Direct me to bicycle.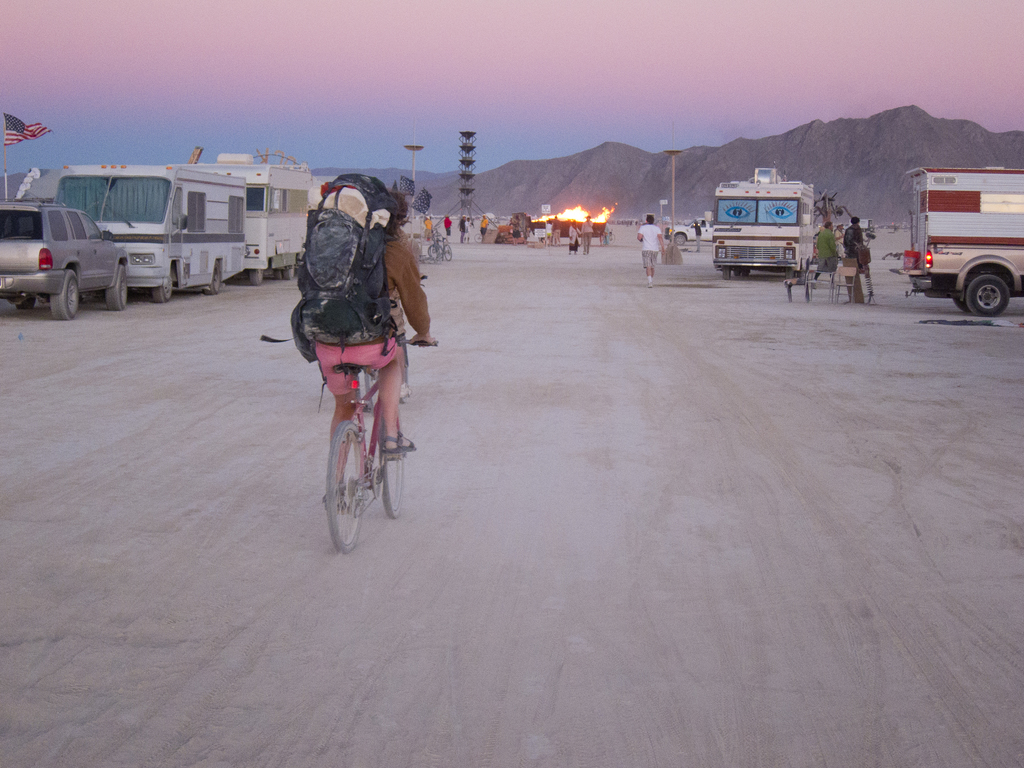
Direction: [left=603, top=227, right=614, bottom=244].
